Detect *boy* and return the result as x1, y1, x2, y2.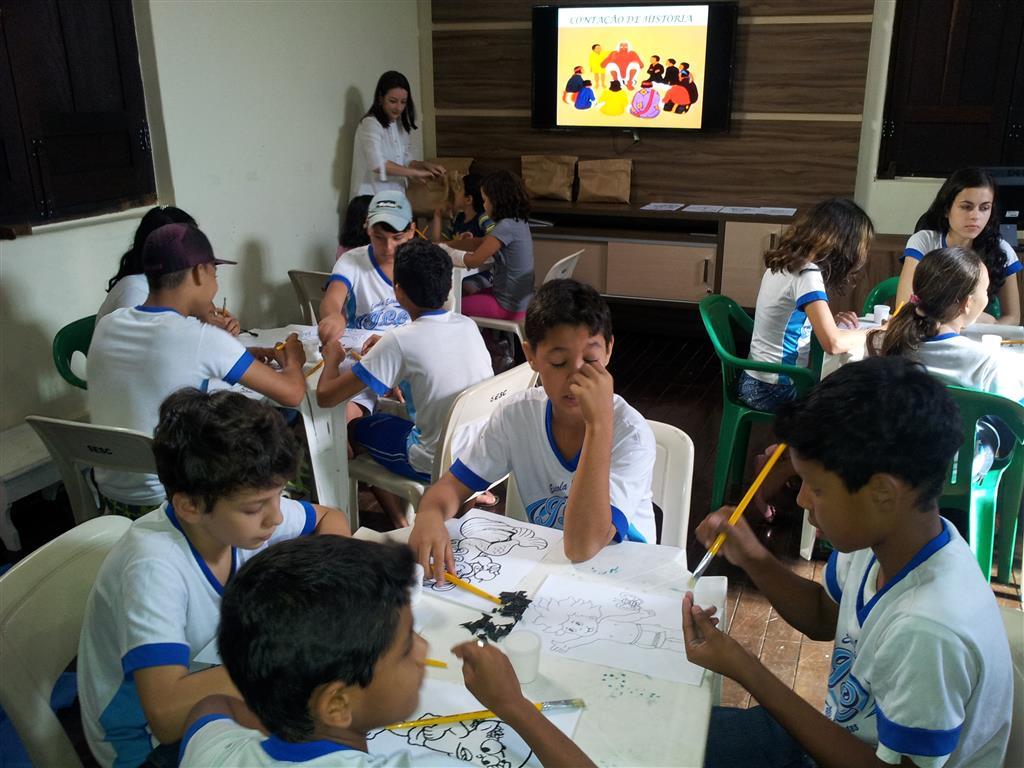
417, 287, 661, 590.
